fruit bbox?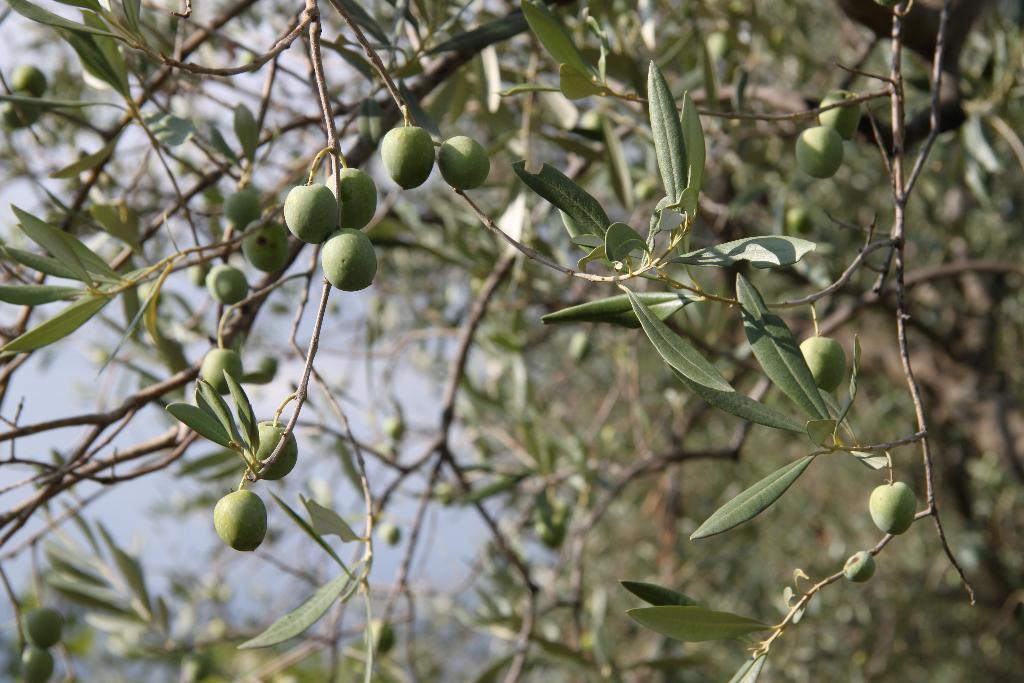
crop(381, 124, 435, 188)
